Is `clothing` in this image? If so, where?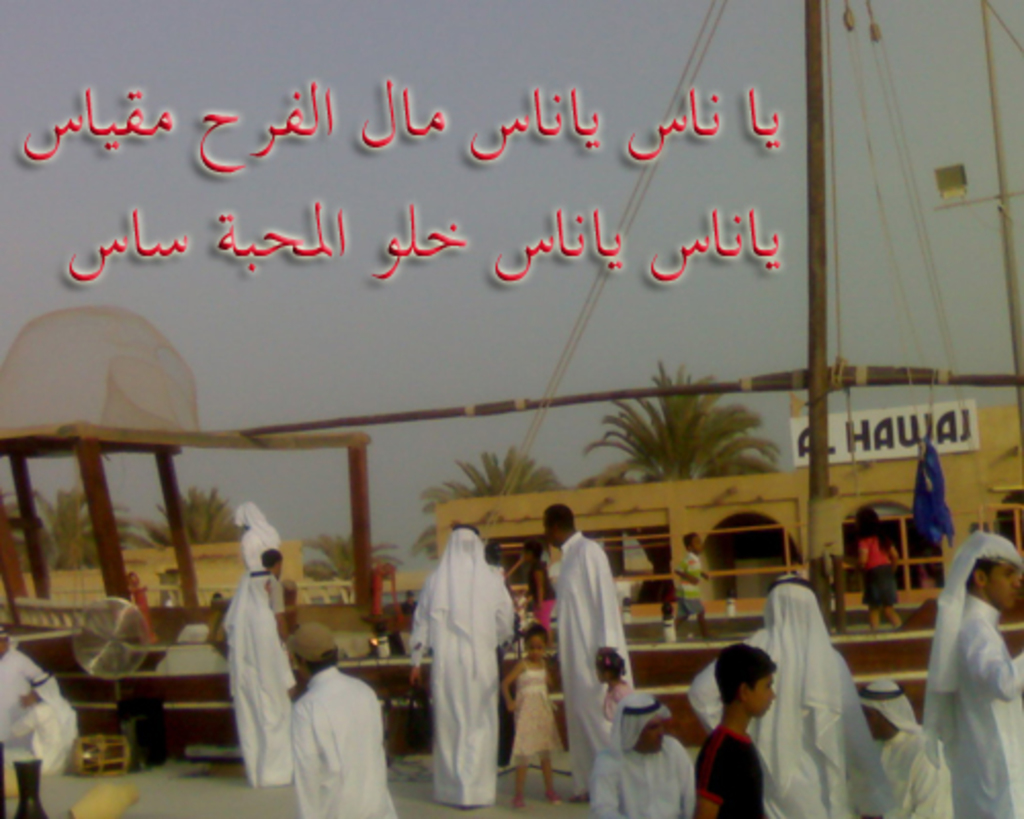
Yes, at detection(688, 725, 764, 817).
